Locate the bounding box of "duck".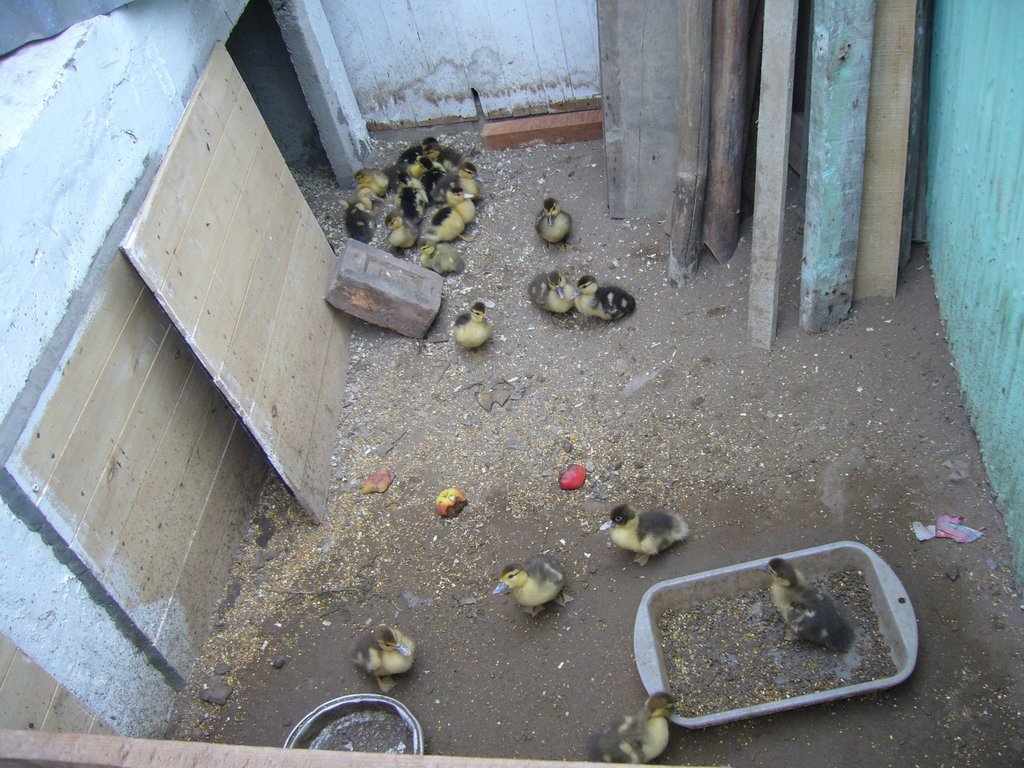
Bounding box: 346,623,415,692.
